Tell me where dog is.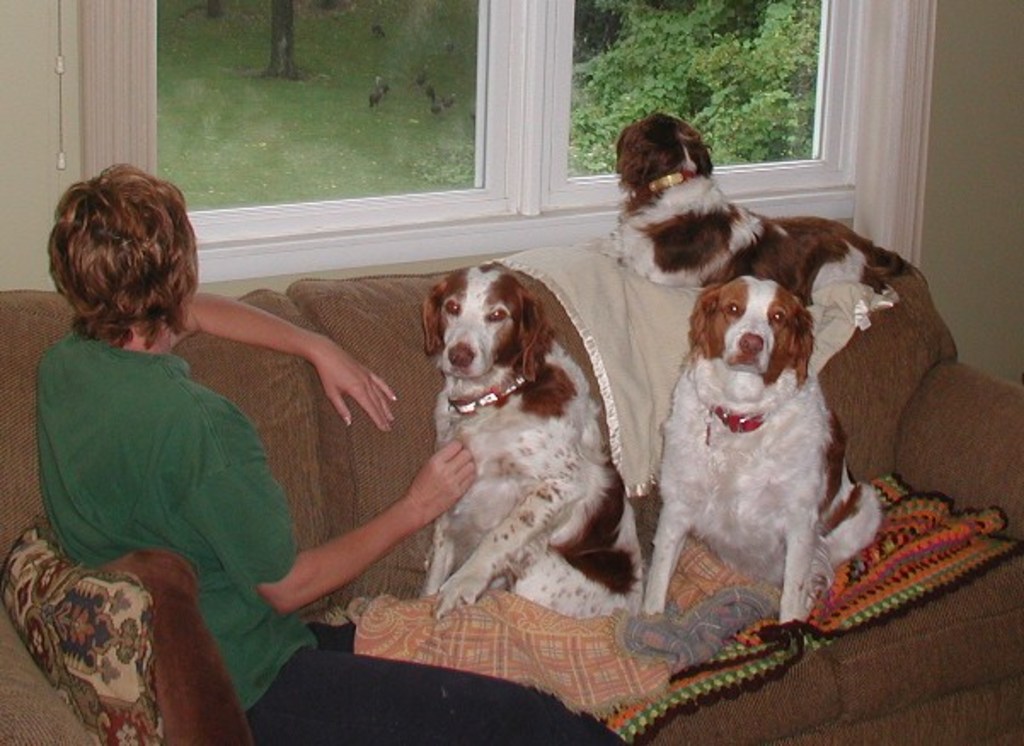
dog is at bbox(601, 109, 910, 300).
